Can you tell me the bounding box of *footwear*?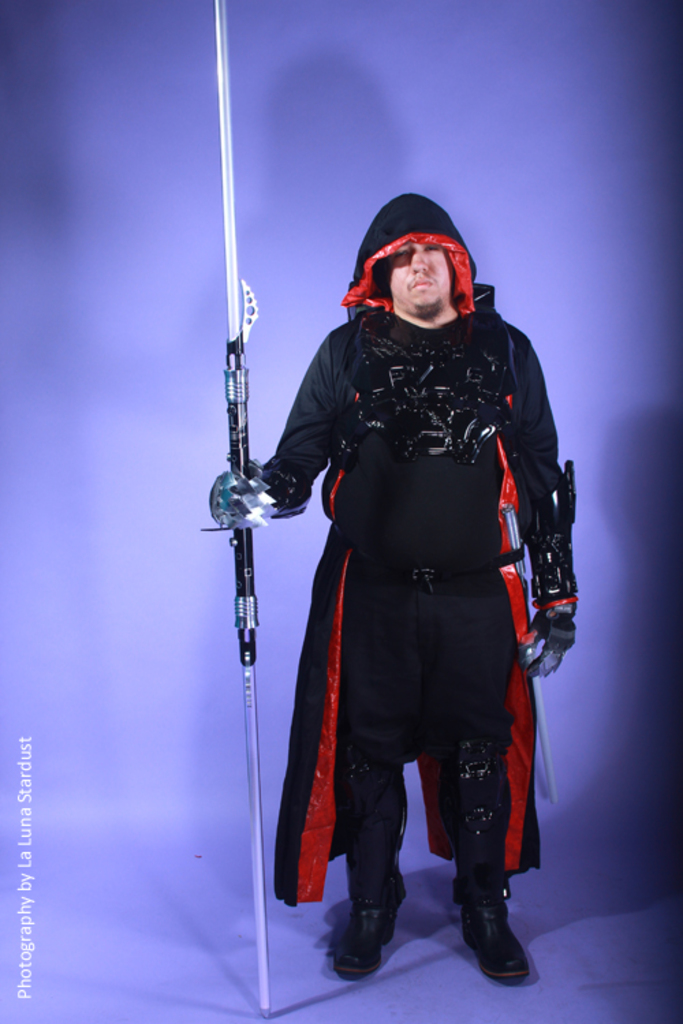
(309, 860, 410, 990).
